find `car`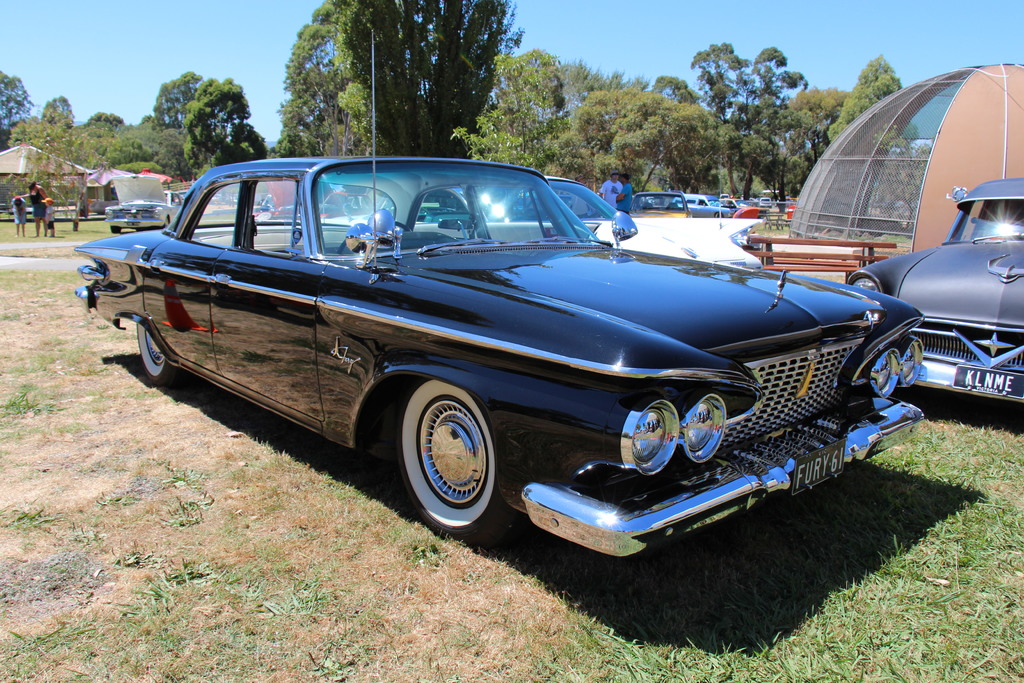
bbox=(325, 156, 762, 268)
